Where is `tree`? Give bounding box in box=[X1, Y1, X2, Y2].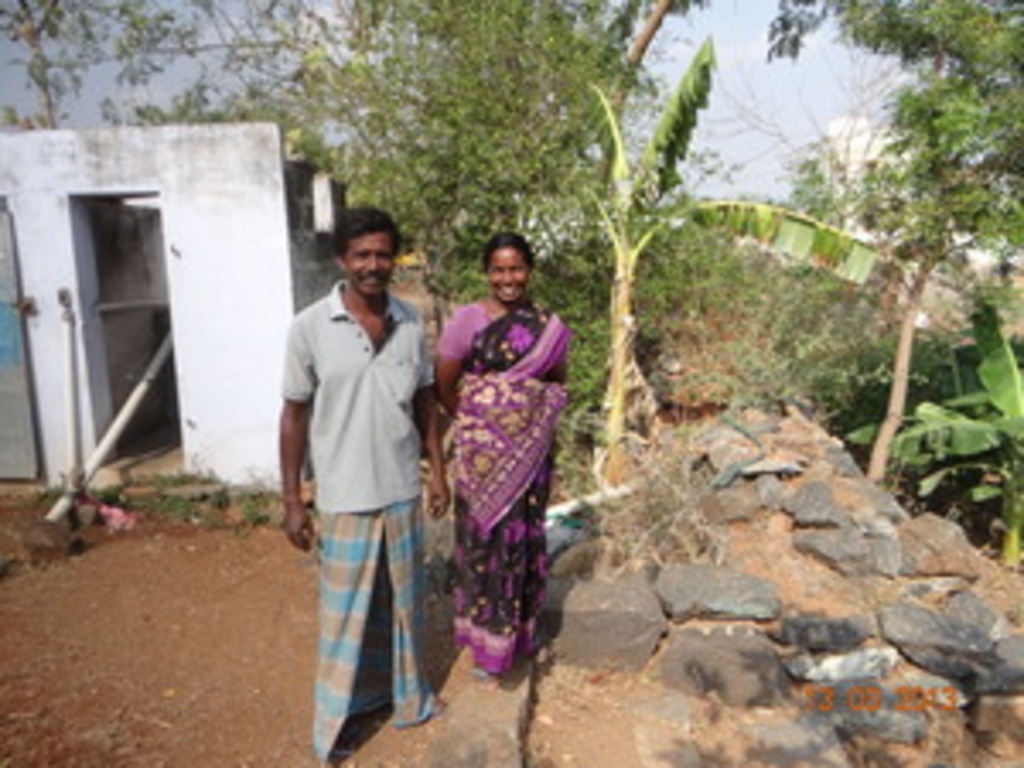
box=[0, 0, 765, 444].
